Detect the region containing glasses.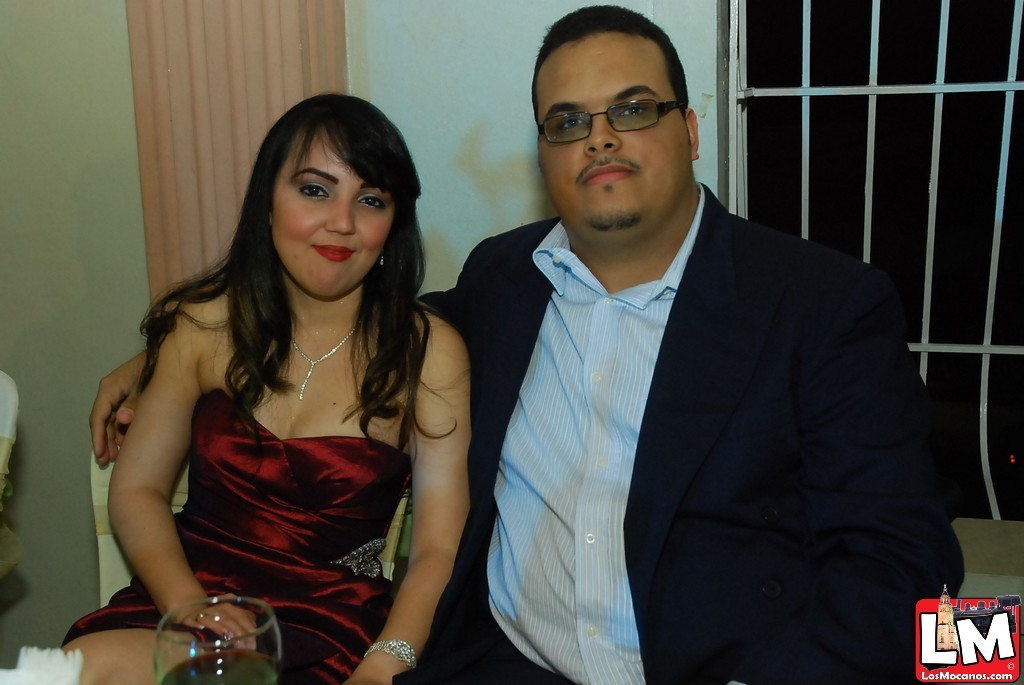
rect(541, 97, 685, 146).
